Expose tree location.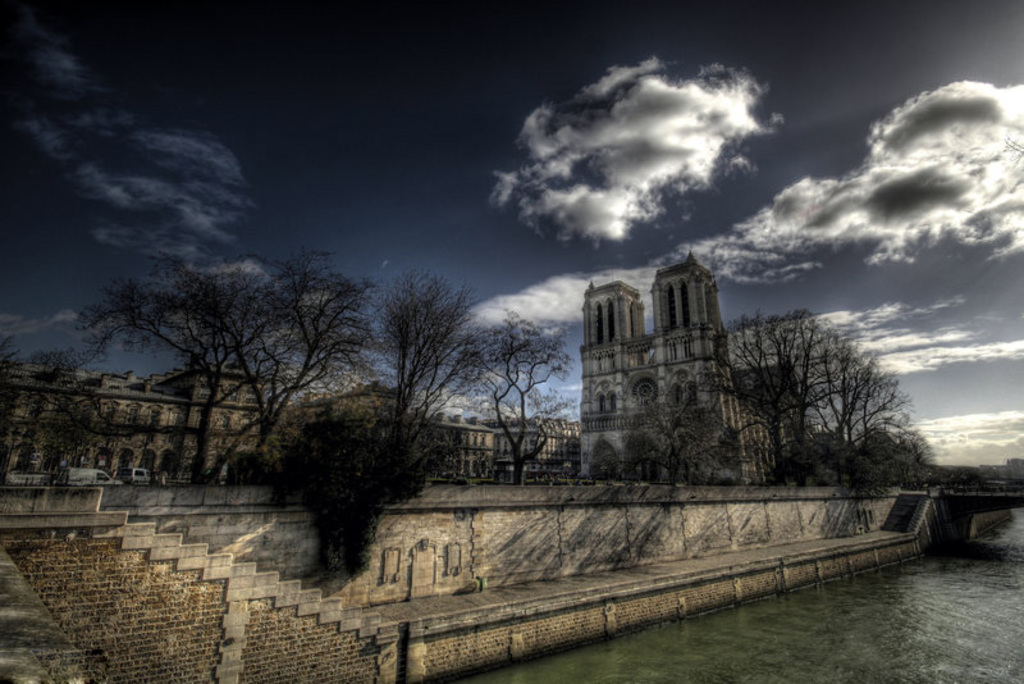
Exposed at {"x1": 356, "y1": 275, "x2": 453, "y2": 510}.
